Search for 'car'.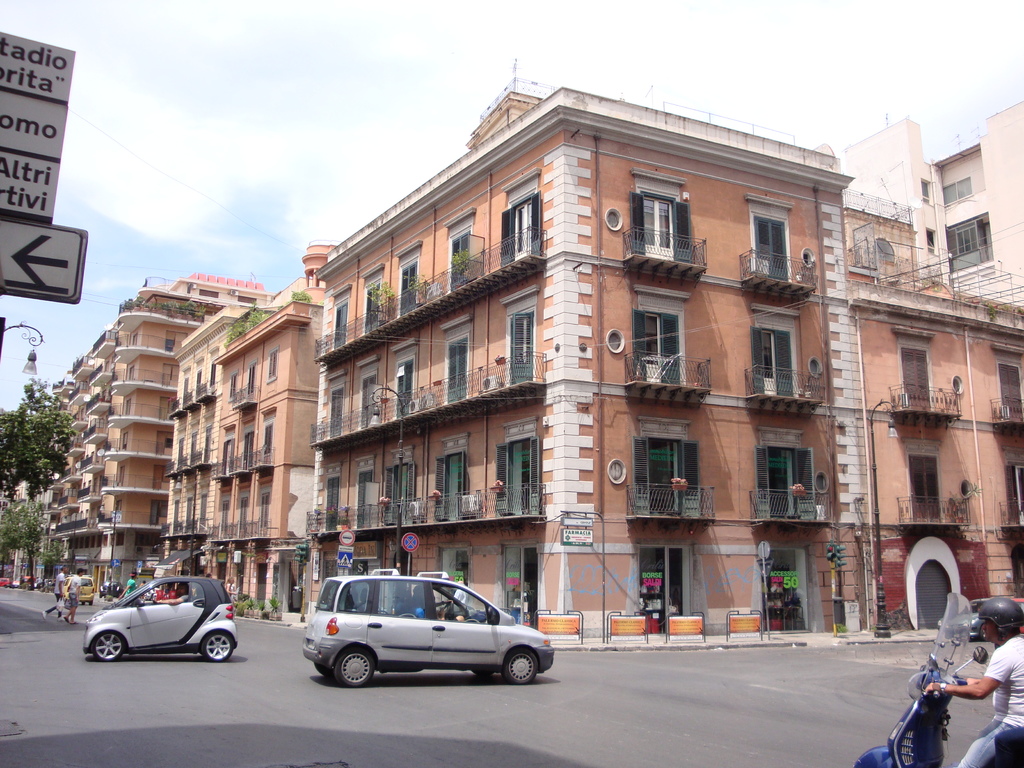
Found at 97, 579, 124, 598.
